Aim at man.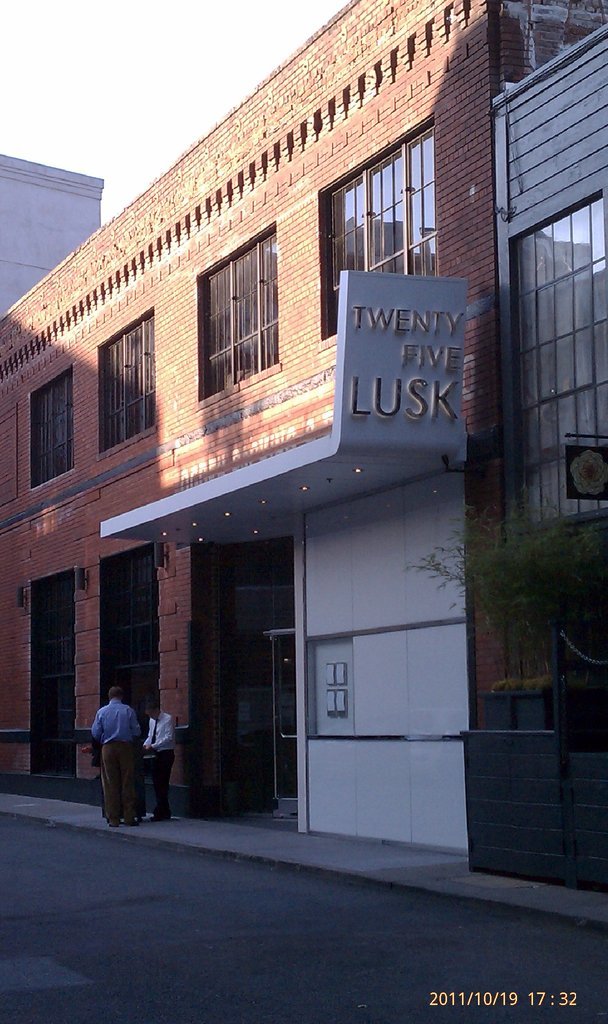
Aimed at 96 693 151 821.
